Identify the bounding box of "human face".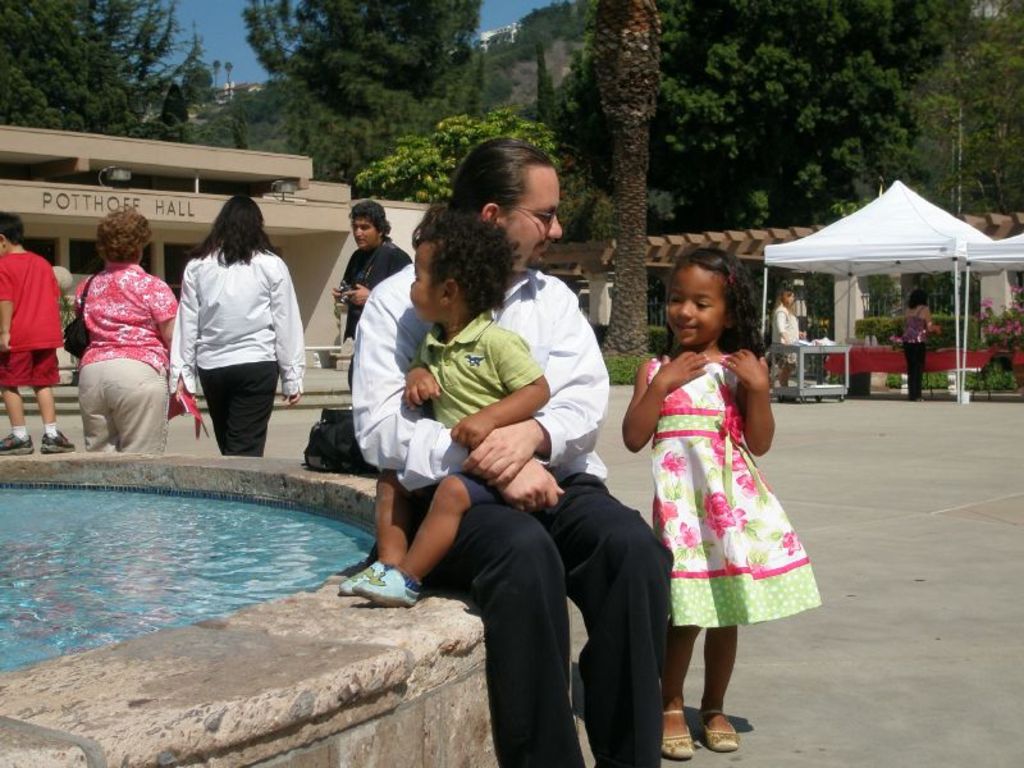
<region>408, 244, 438, 320</region>.
